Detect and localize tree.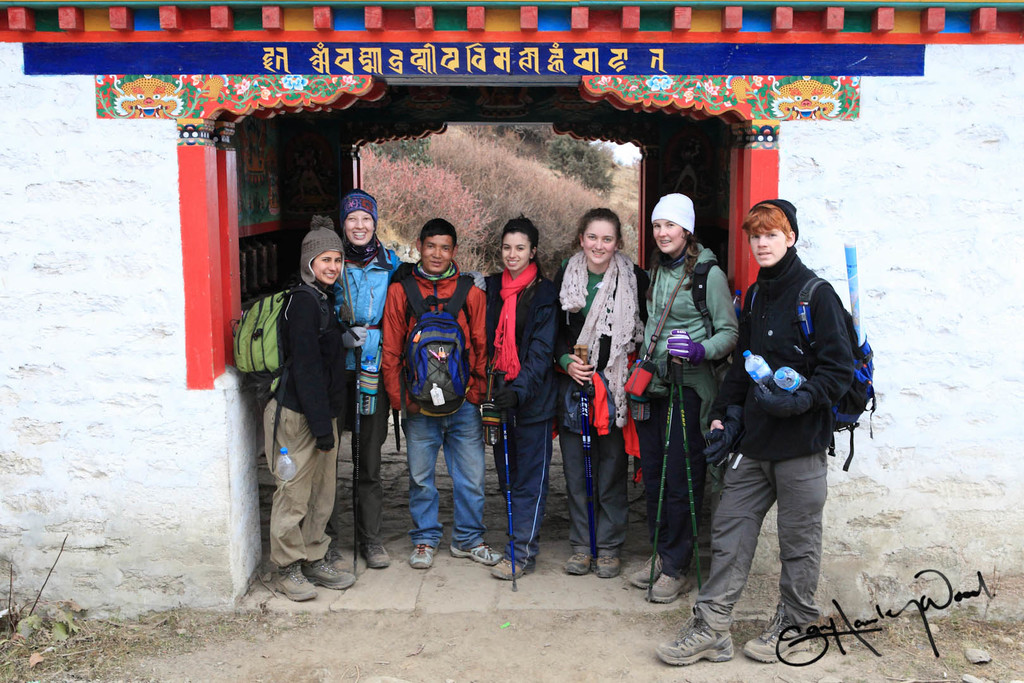
Localized at box(547, 131, 617, 206).
